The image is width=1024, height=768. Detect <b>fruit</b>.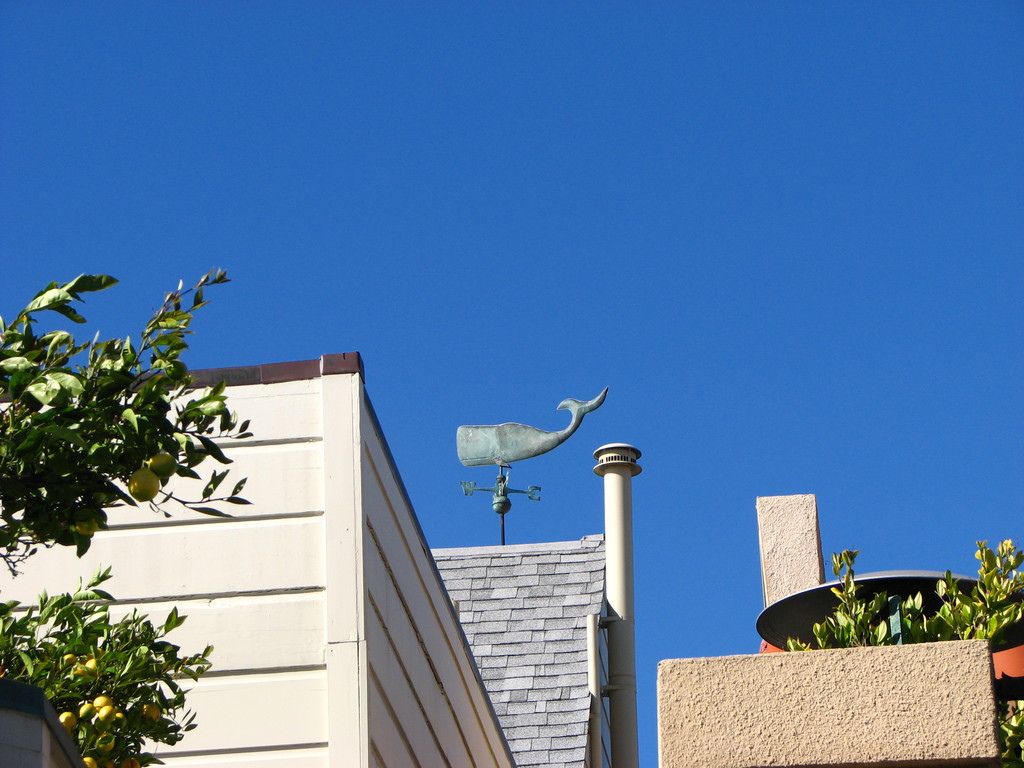
Detection: bbox=(128, 467, 159, 503).
